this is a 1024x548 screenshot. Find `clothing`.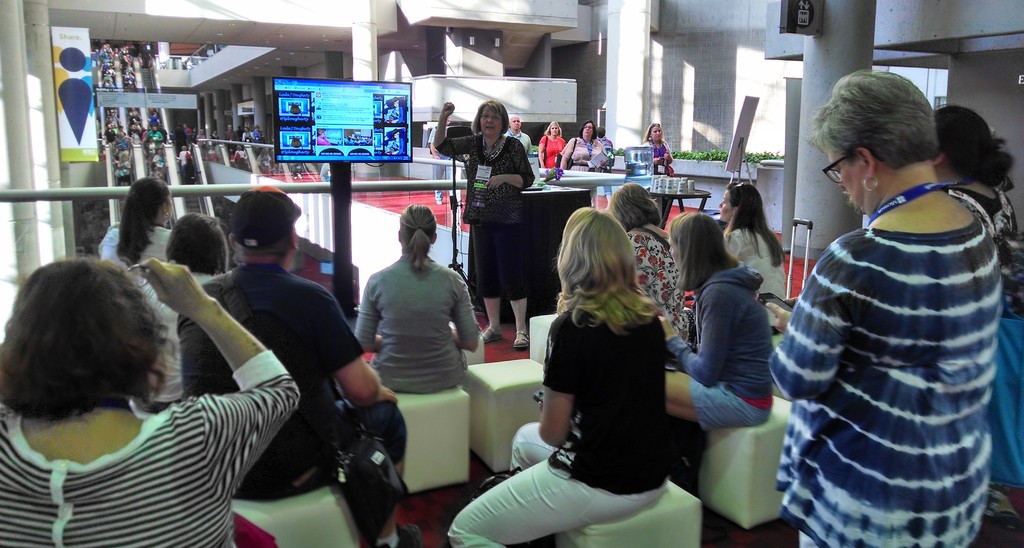
Bounding box: [641,140,676,177].
